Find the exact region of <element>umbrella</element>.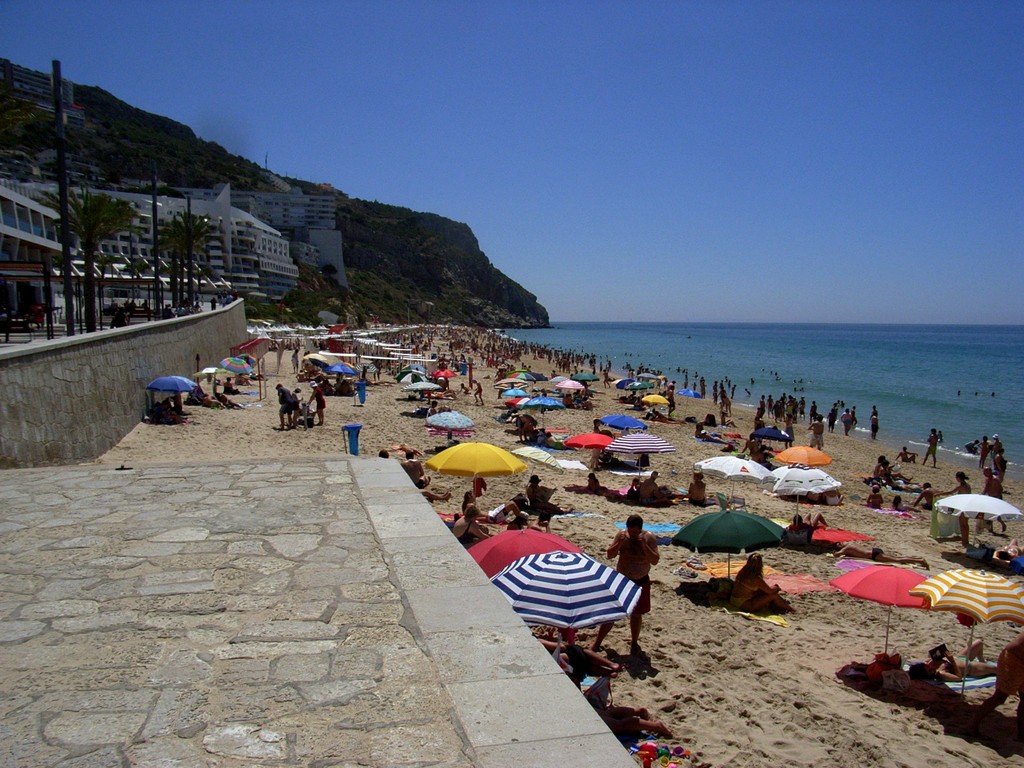
Exact region: {"x1": 432, "y1": 367, "x2": 456, "y2": 390}.
